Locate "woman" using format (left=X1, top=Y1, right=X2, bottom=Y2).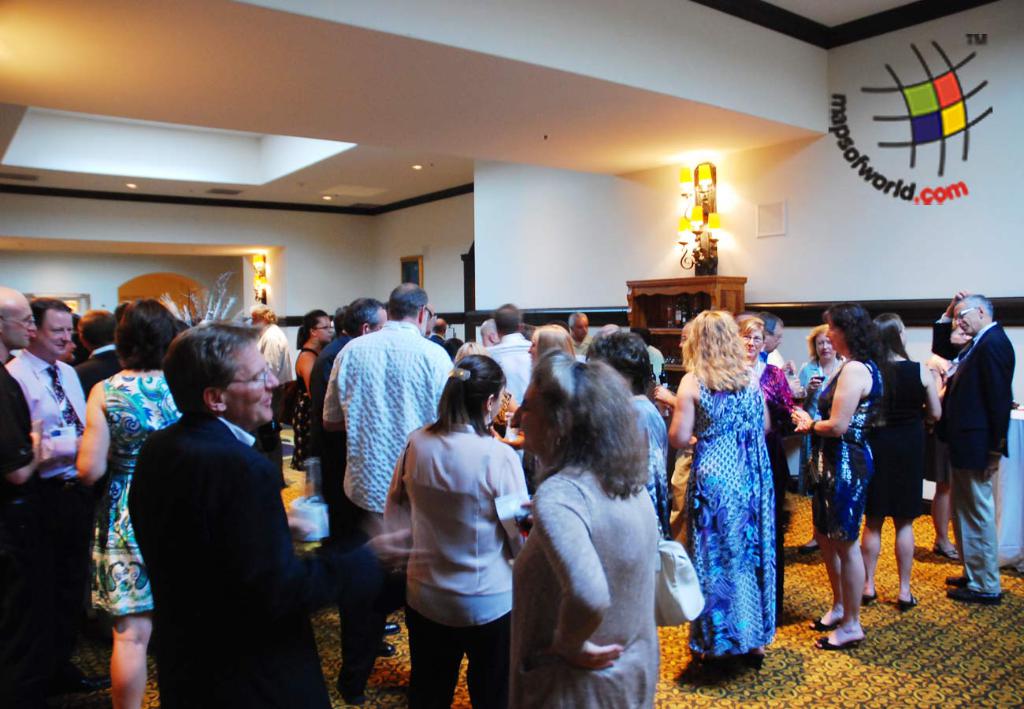
(left=495, top=325, right=577, bottom=446).
